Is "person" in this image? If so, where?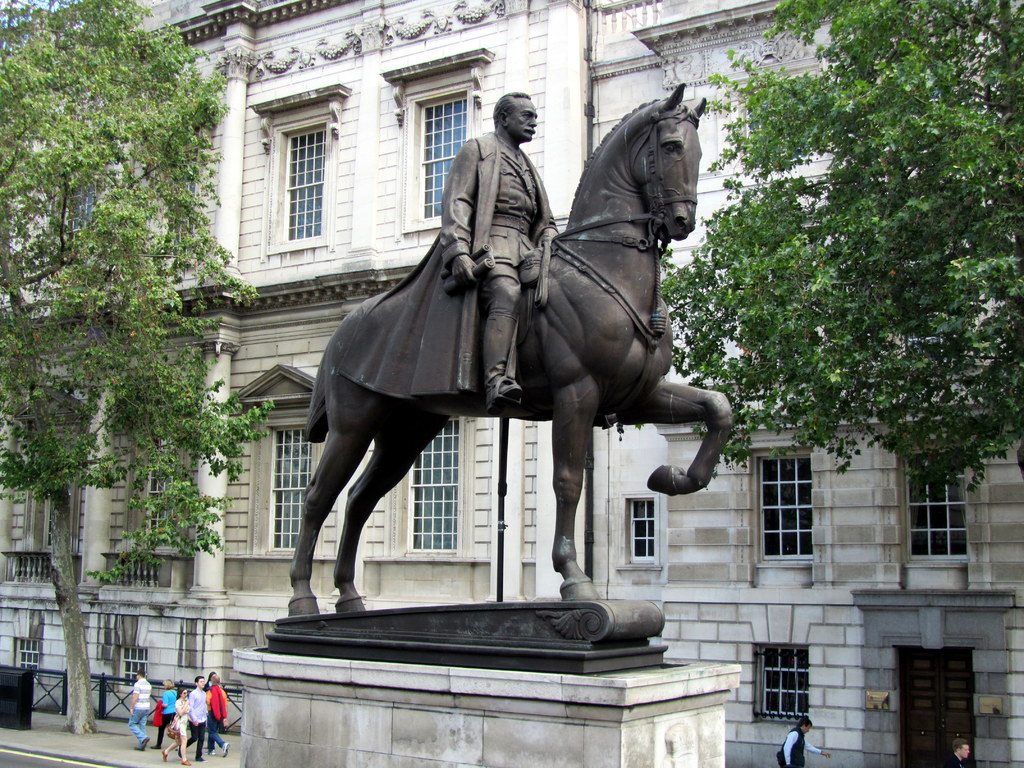
Yes, at x1=152, y1=678, x2=178, y2=749.
